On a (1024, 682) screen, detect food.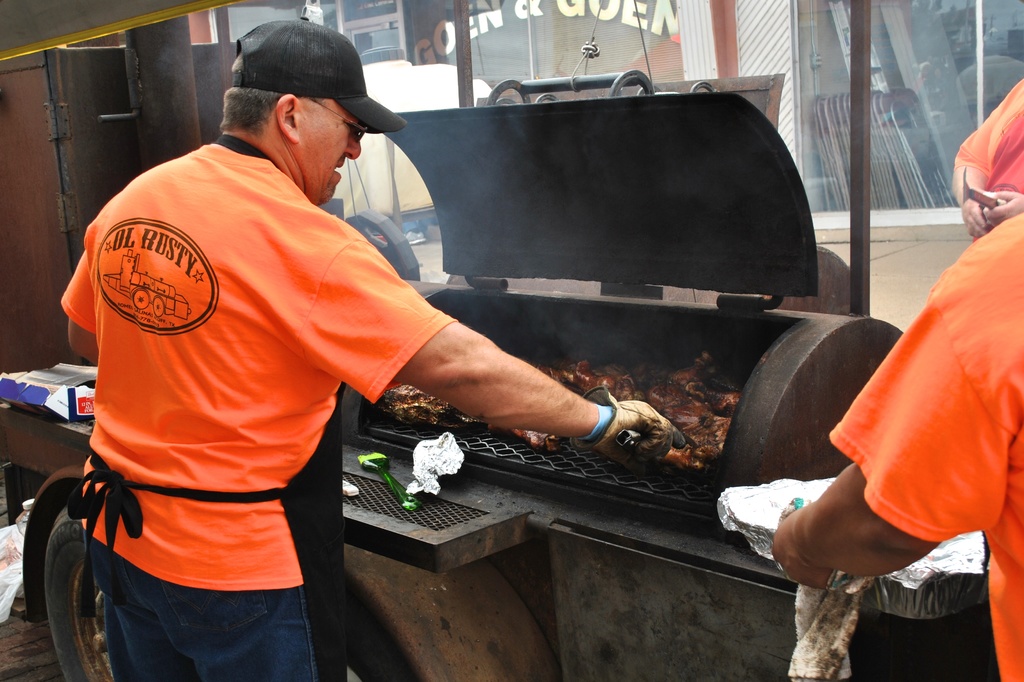
380, 352, 734, 470.
